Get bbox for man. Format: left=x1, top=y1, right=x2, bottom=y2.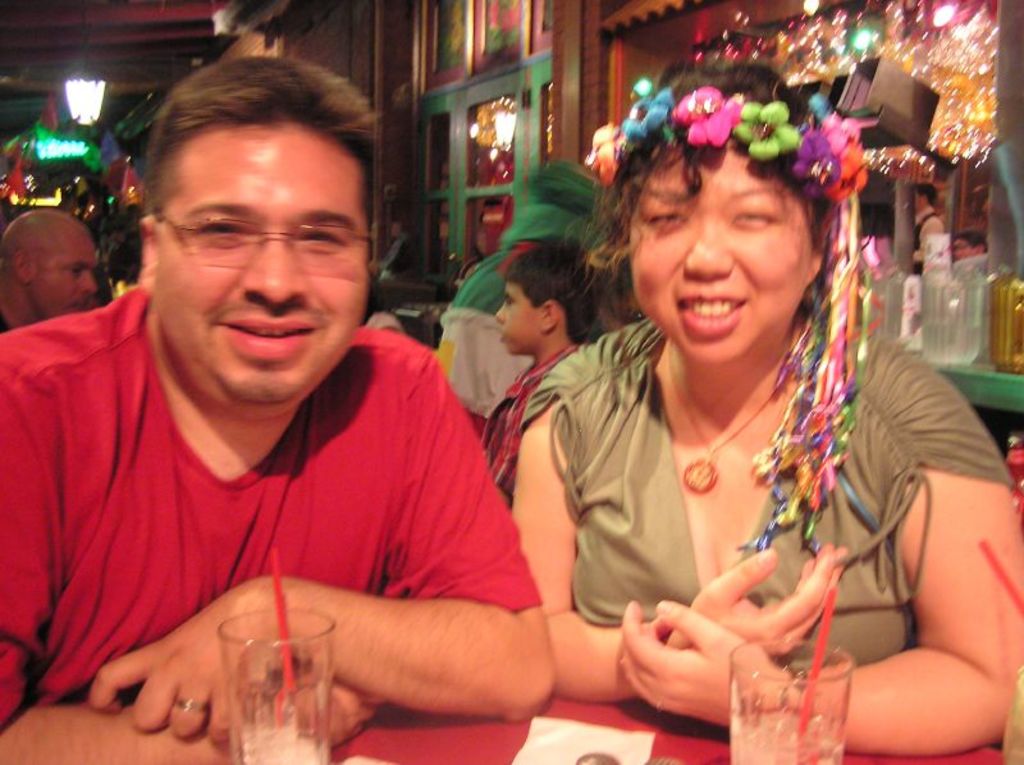
left=0, top=209, right=96, bottom=327.
